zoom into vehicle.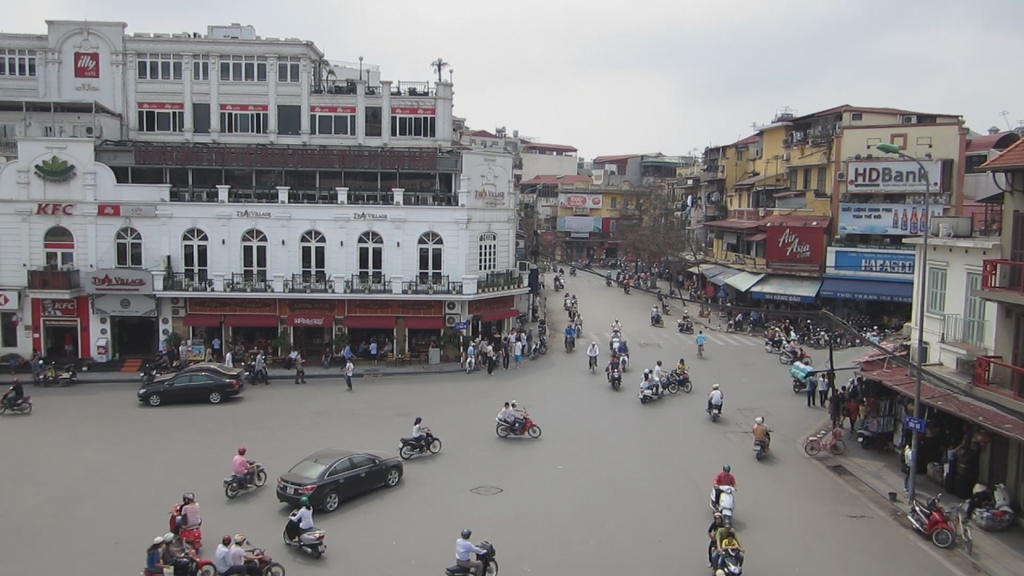
Zoom target: left=538, top=338, right=546, bottom=354.
